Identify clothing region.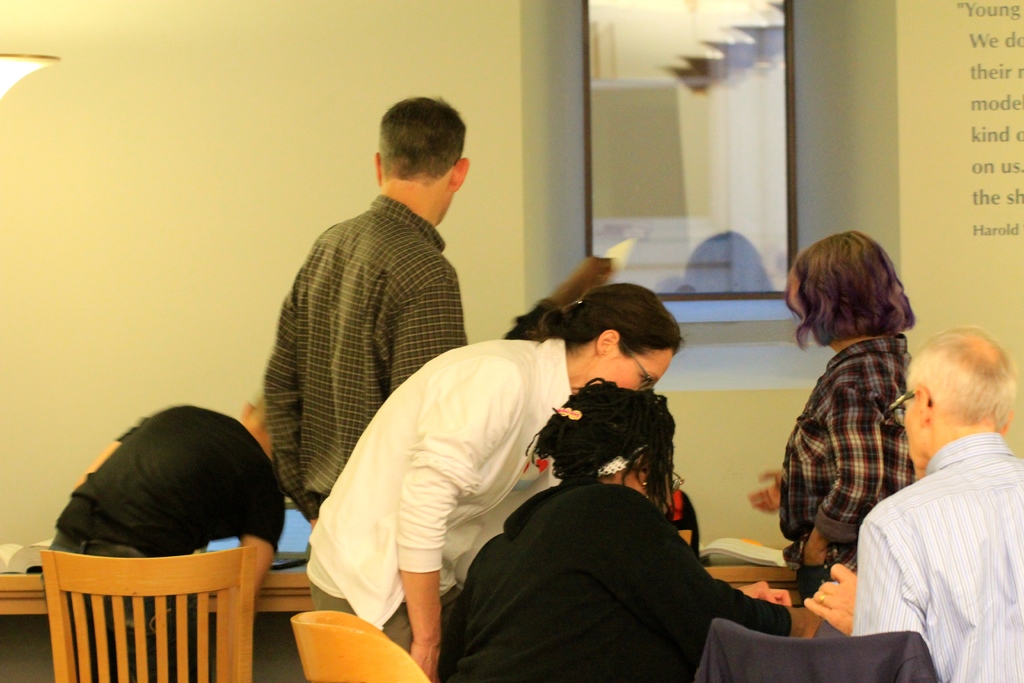
Region: (439,480,789,682).
